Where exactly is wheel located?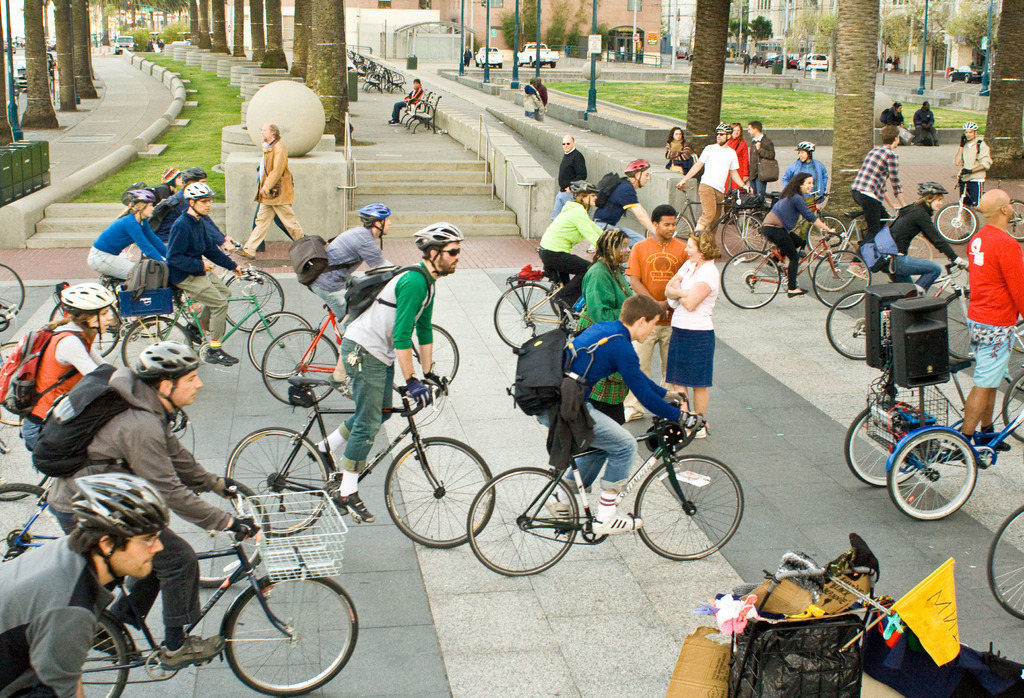
Its bounding box is {"left": 984, "top": 504, "right": 1023, "bottom": 619}.
